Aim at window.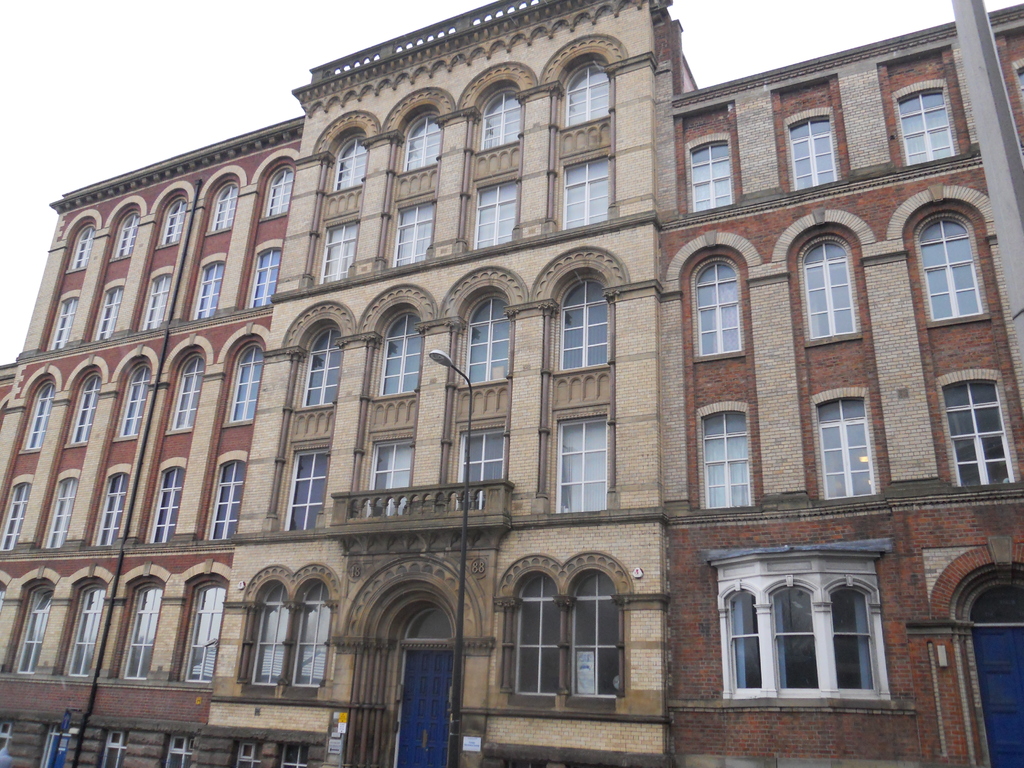
Aimed at [686, 134, 737, 216].
